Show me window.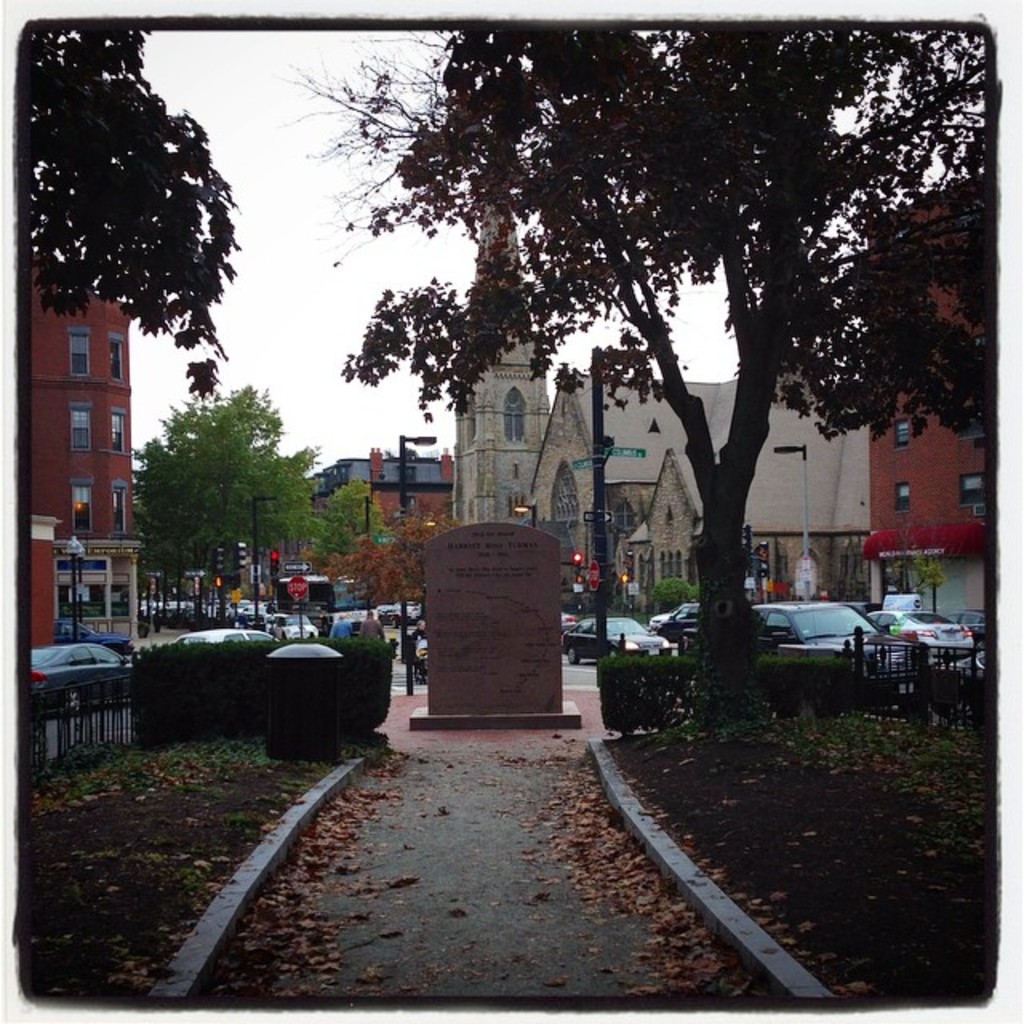
window is here: x1=109 y1=339 x2=126 y2=381.
